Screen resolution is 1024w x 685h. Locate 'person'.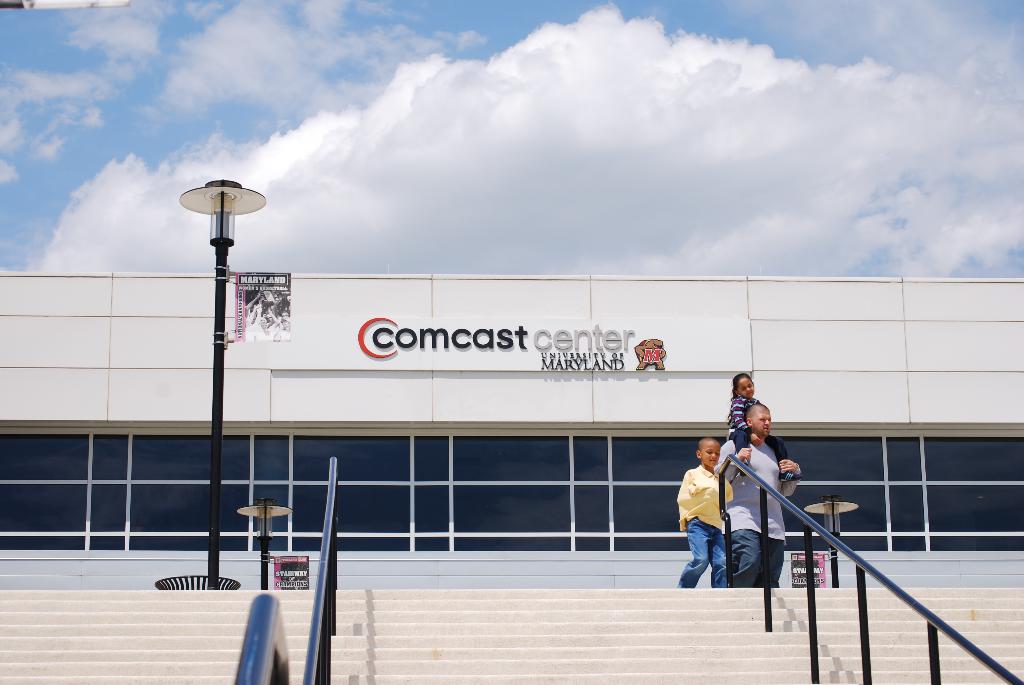
<region>721, 373, 788, 479</region>.
